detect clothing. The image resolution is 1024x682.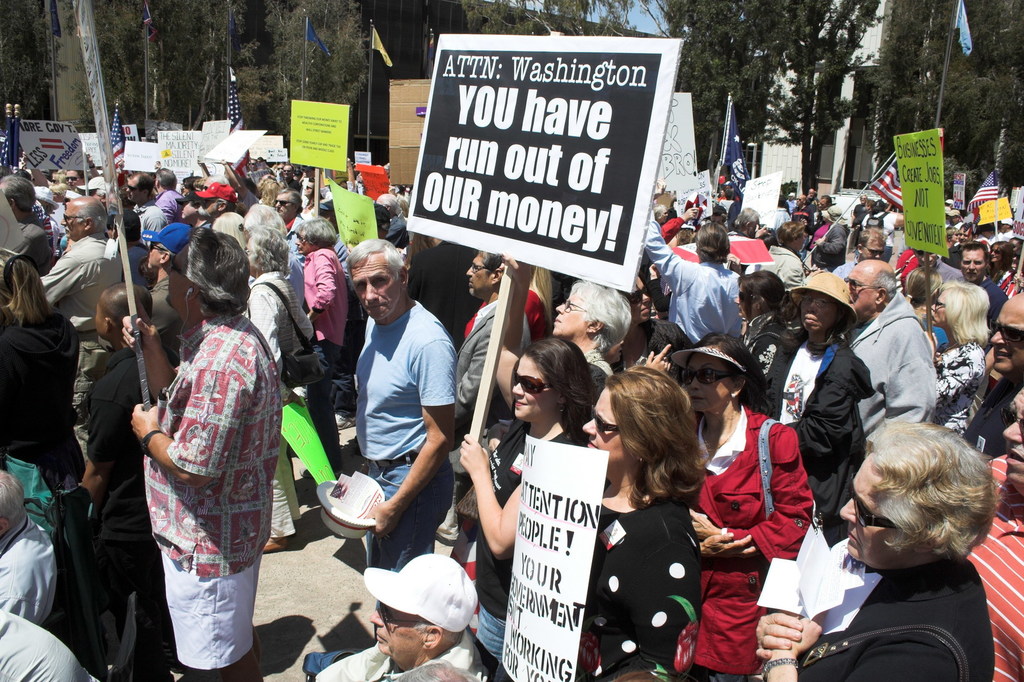
select_region(459, 295, 539, 410).
